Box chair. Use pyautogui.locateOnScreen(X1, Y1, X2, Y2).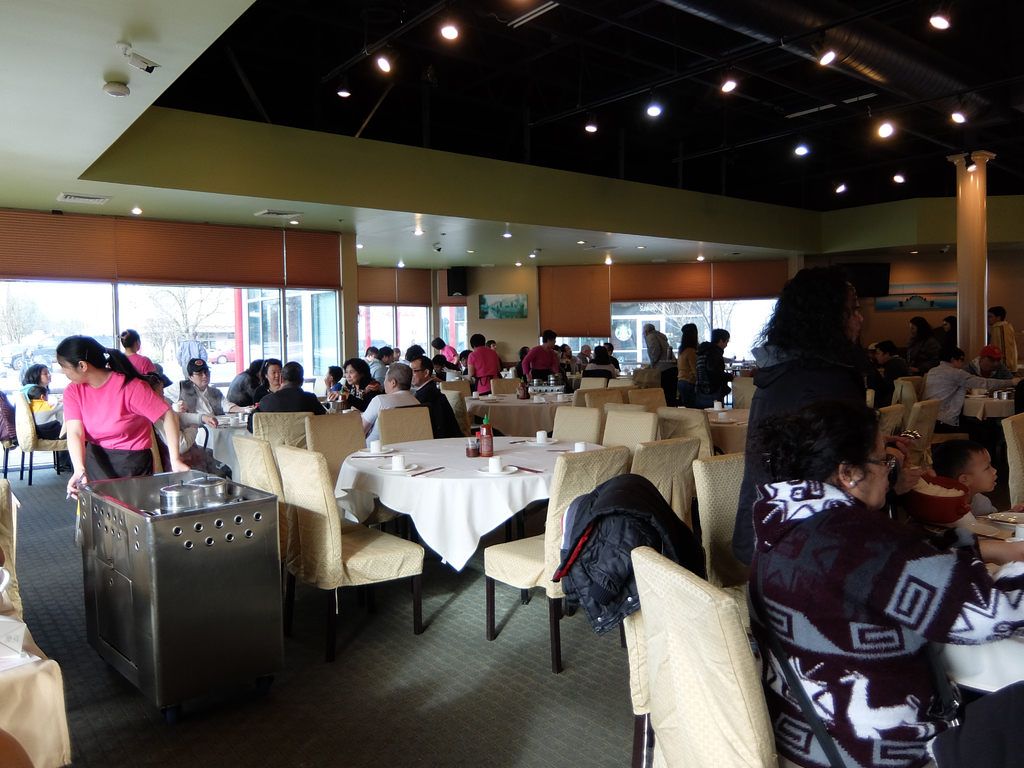
pyautogui.locateOnScreen(493, 377, 521, 394).
